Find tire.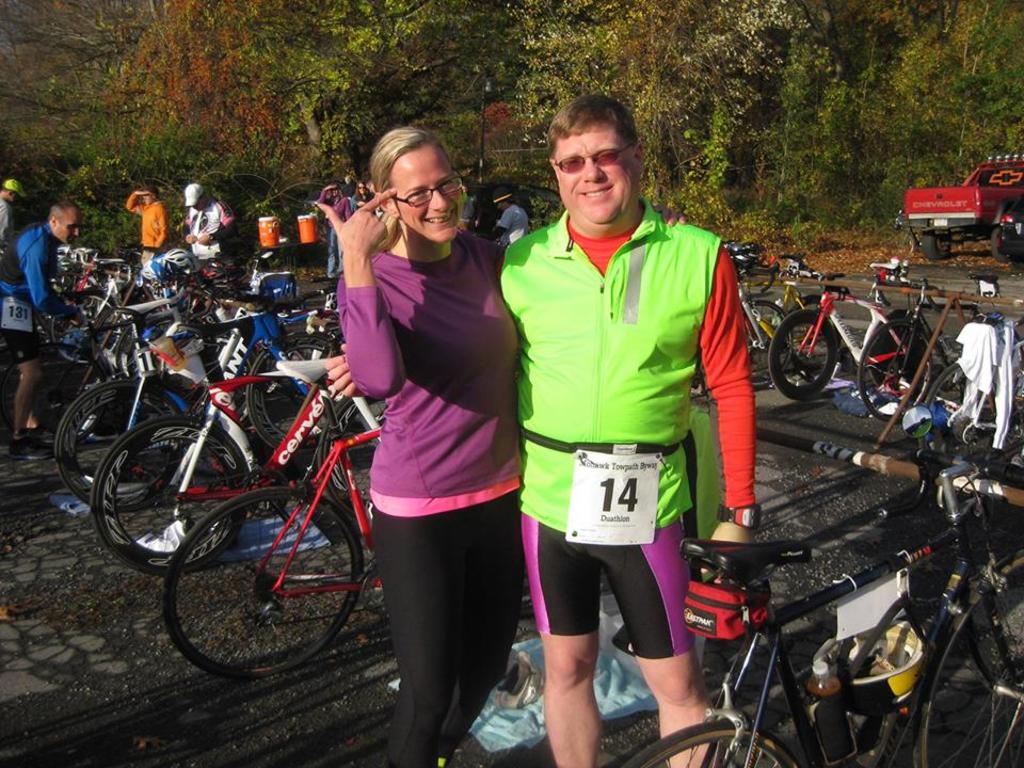
{"left": 868, "top": 307, "right": 930, "bottom": 391}.
